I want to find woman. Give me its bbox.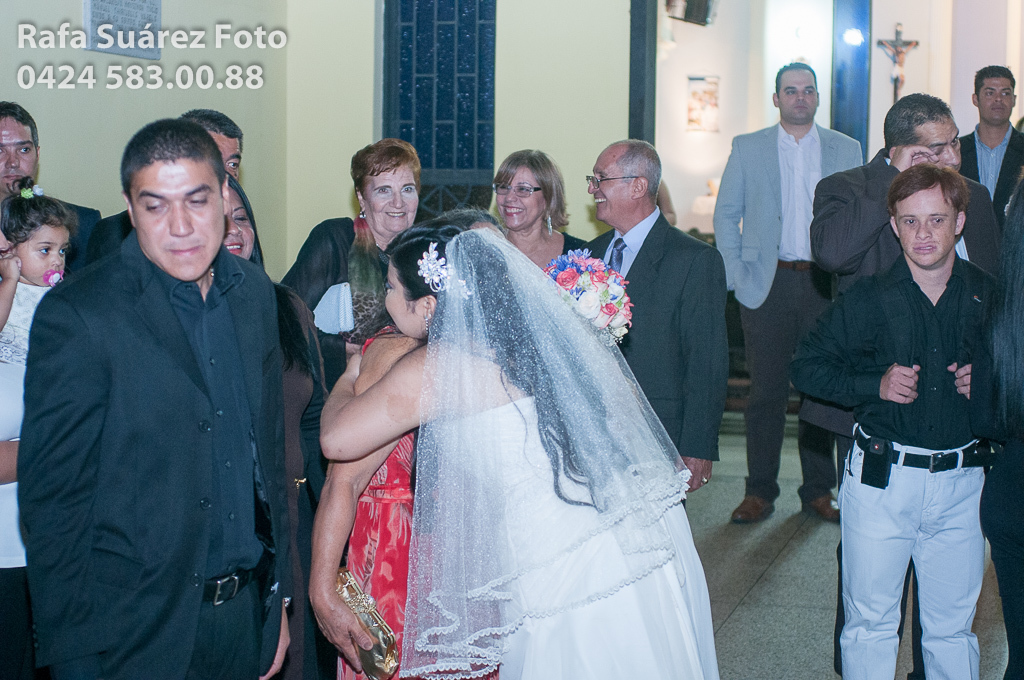
x1=214, y1=171, x2=329, y2=679.
